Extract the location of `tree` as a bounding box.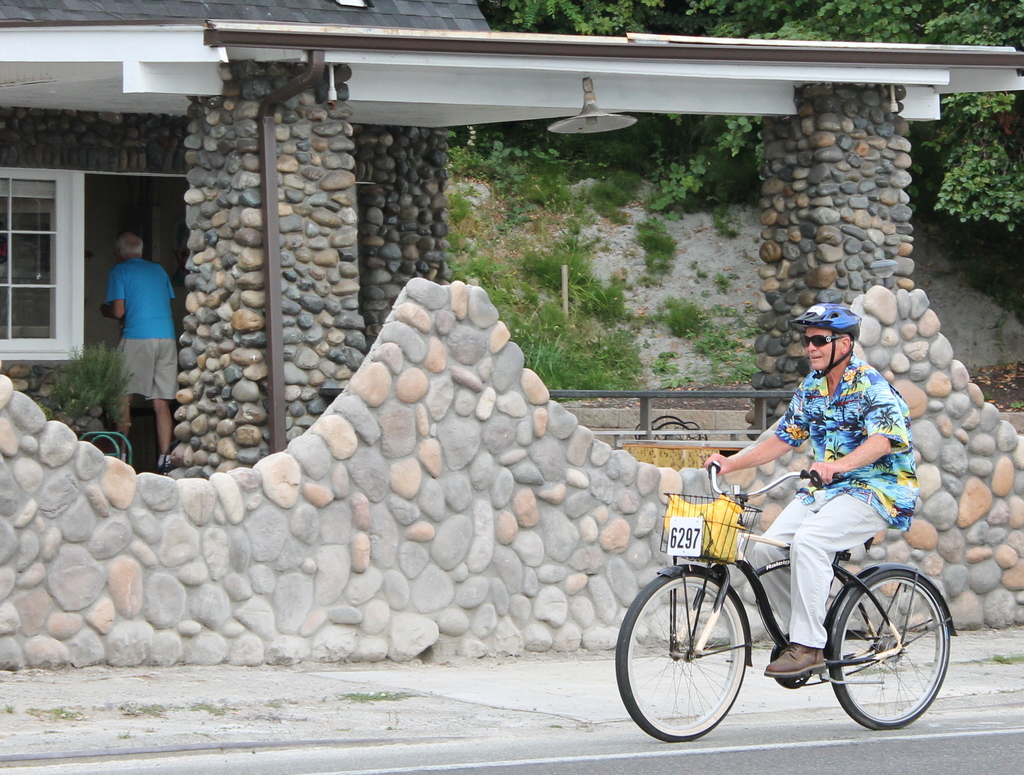
bbox=[872, 0, 1023, 249].
